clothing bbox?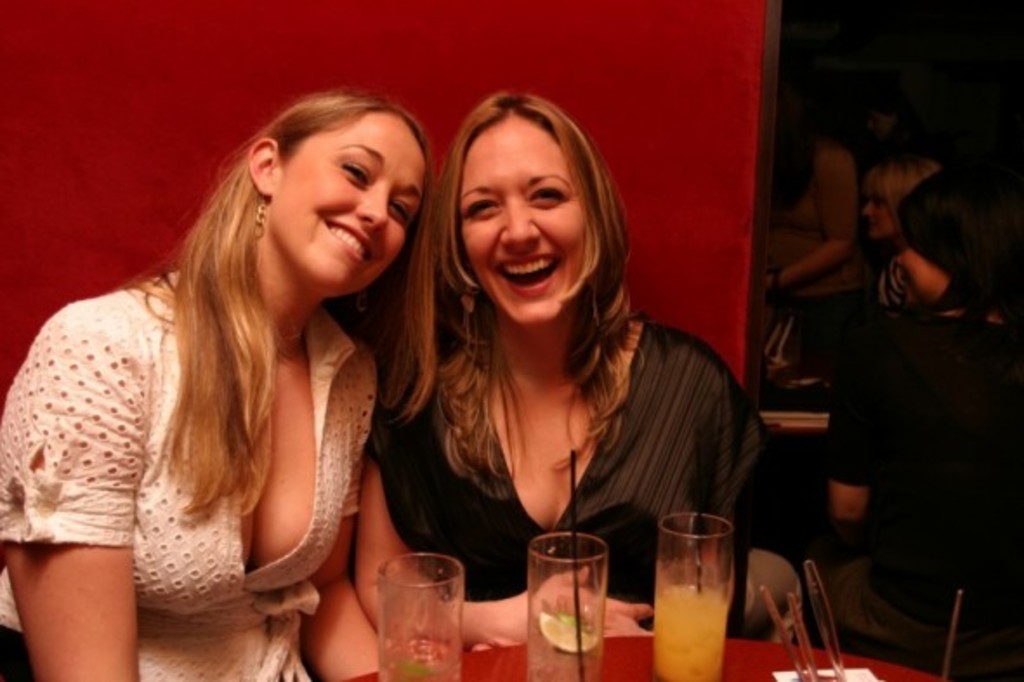
rect(0, 231, 373, 672)
